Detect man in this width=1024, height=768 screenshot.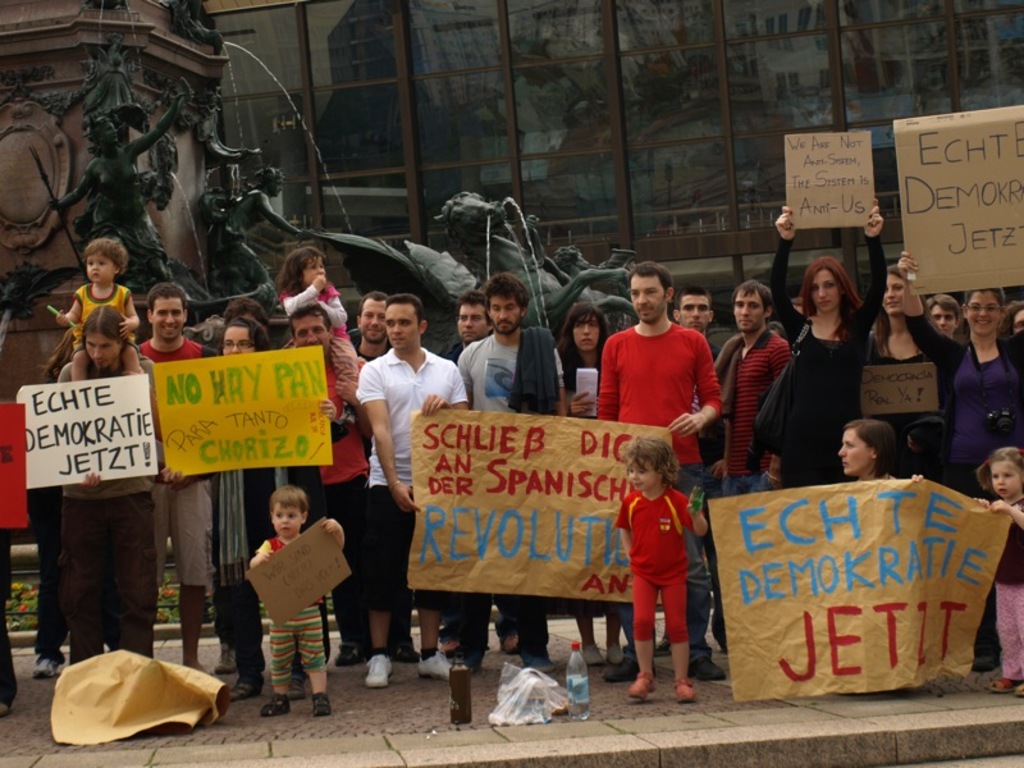
Detection: locate(283, 305, 367, 660).
